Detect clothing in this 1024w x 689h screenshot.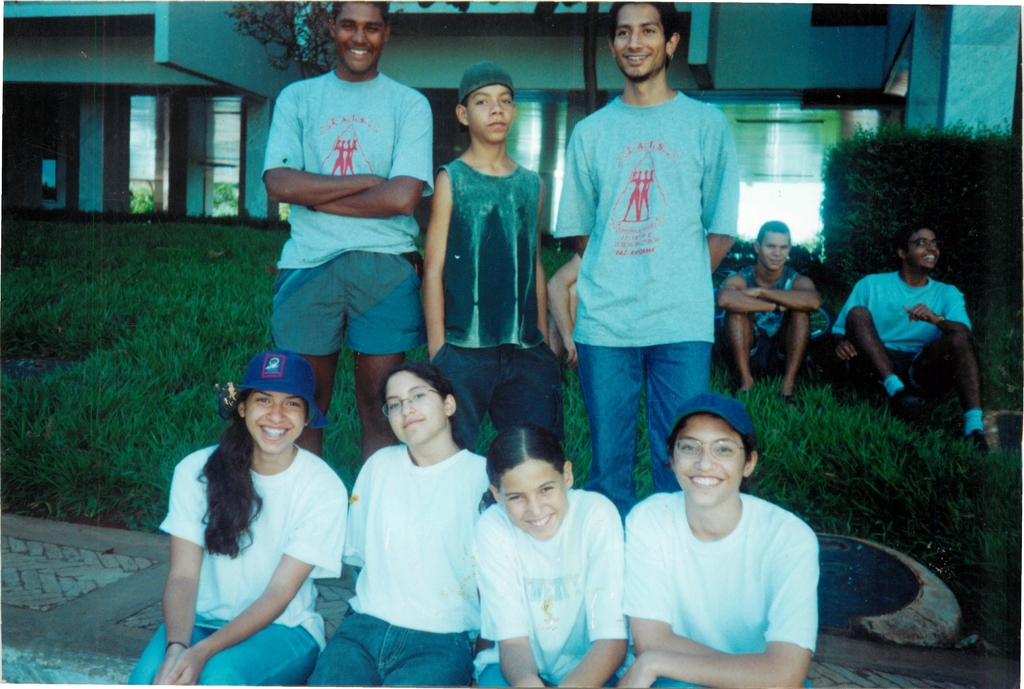
Detection: [423, 154, 566, 450].
